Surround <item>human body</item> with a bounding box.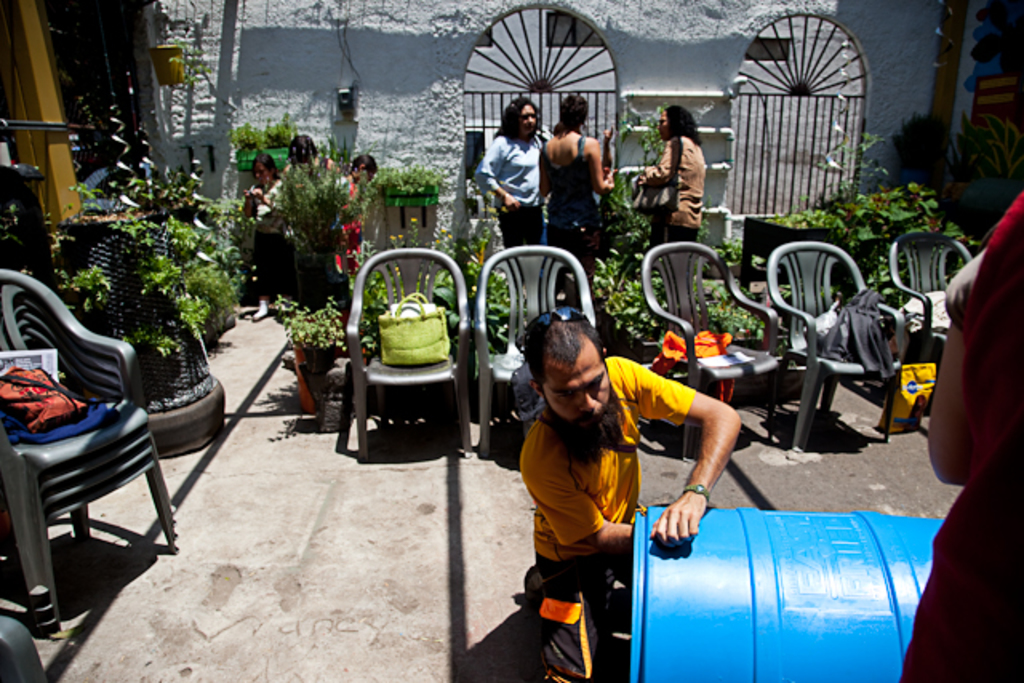
[x1=632, y1=102, x2=706, y2=253].
